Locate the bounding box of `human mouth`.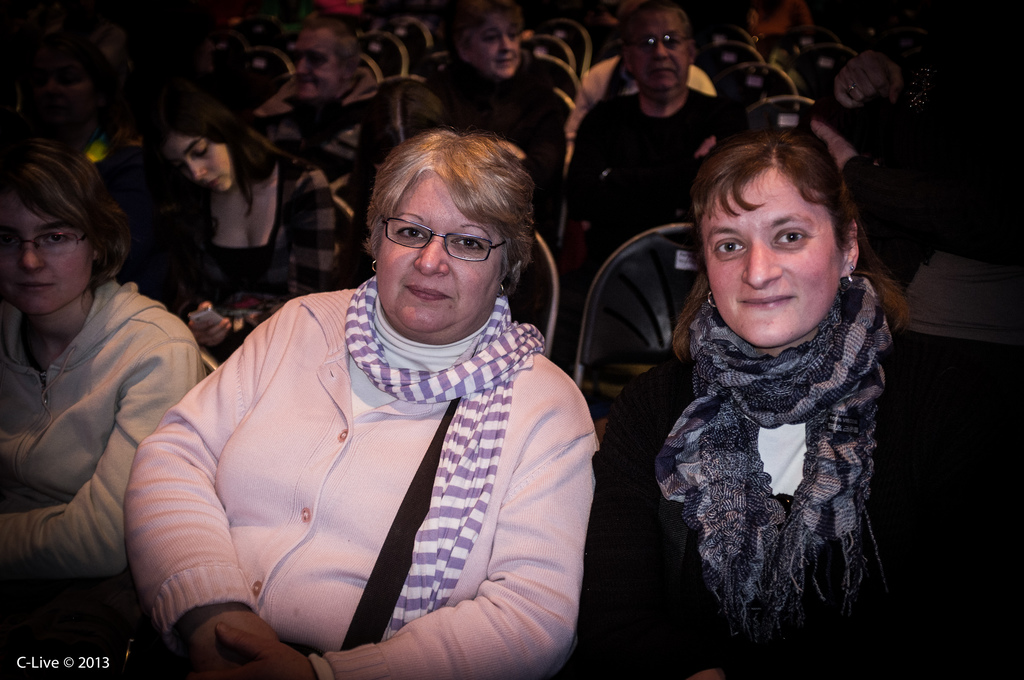
Bounding box: 493,57,514,65.
